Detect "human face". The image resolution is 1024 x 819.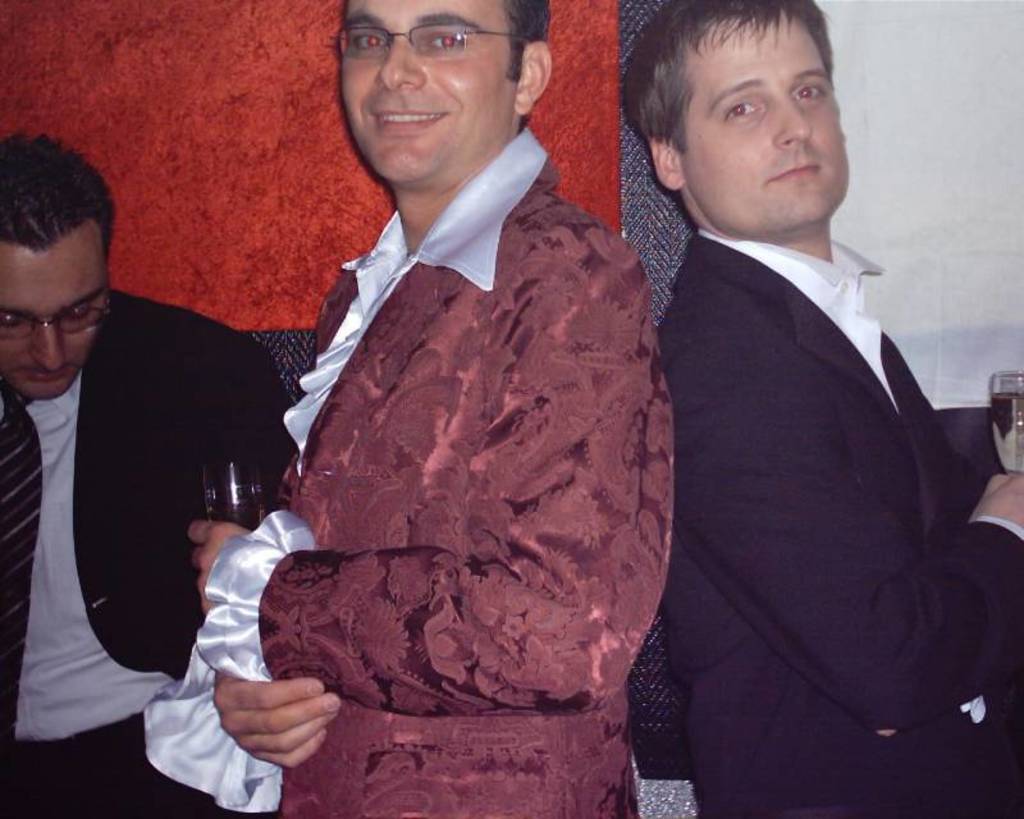
(0, 247, 101, 406).
